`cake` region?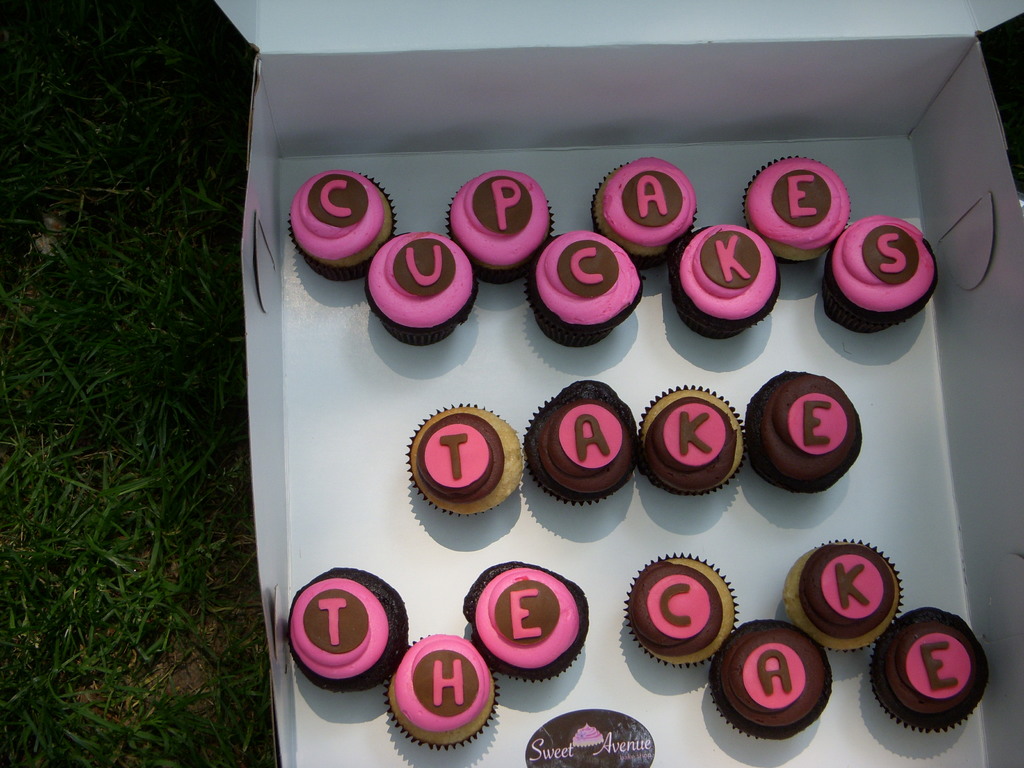
detection(740, 159, 854, 262)
